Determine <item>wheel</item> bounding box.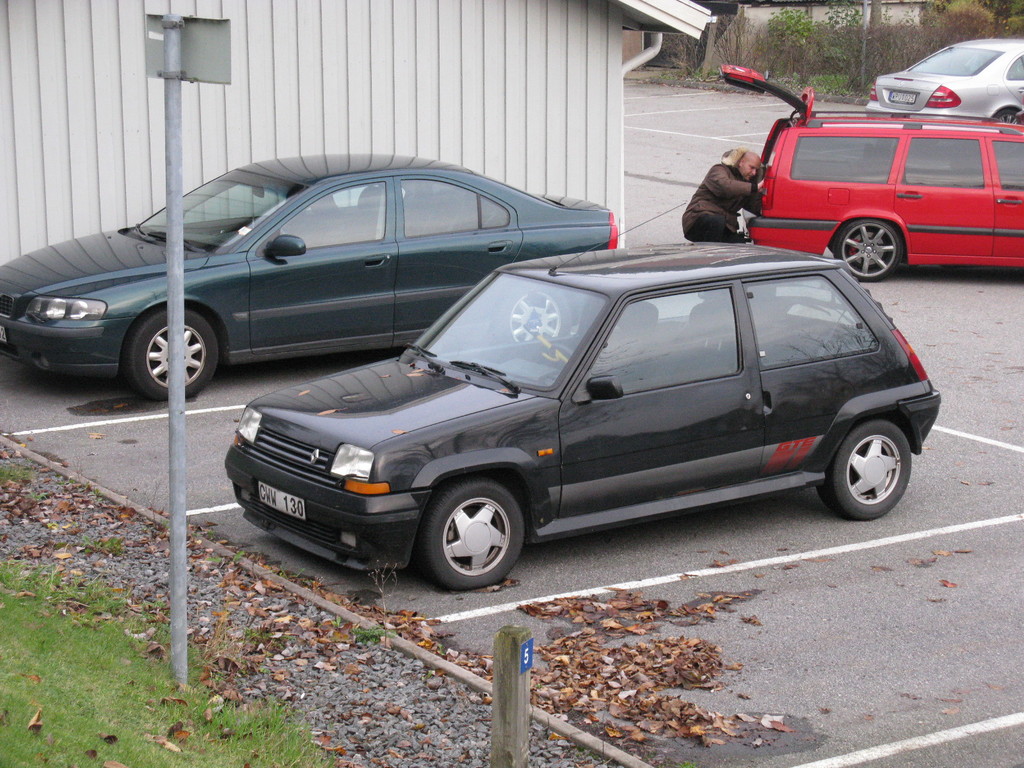
Determined: {"left": 134, "top": 304, "right": 214, "bottom": 411}.
